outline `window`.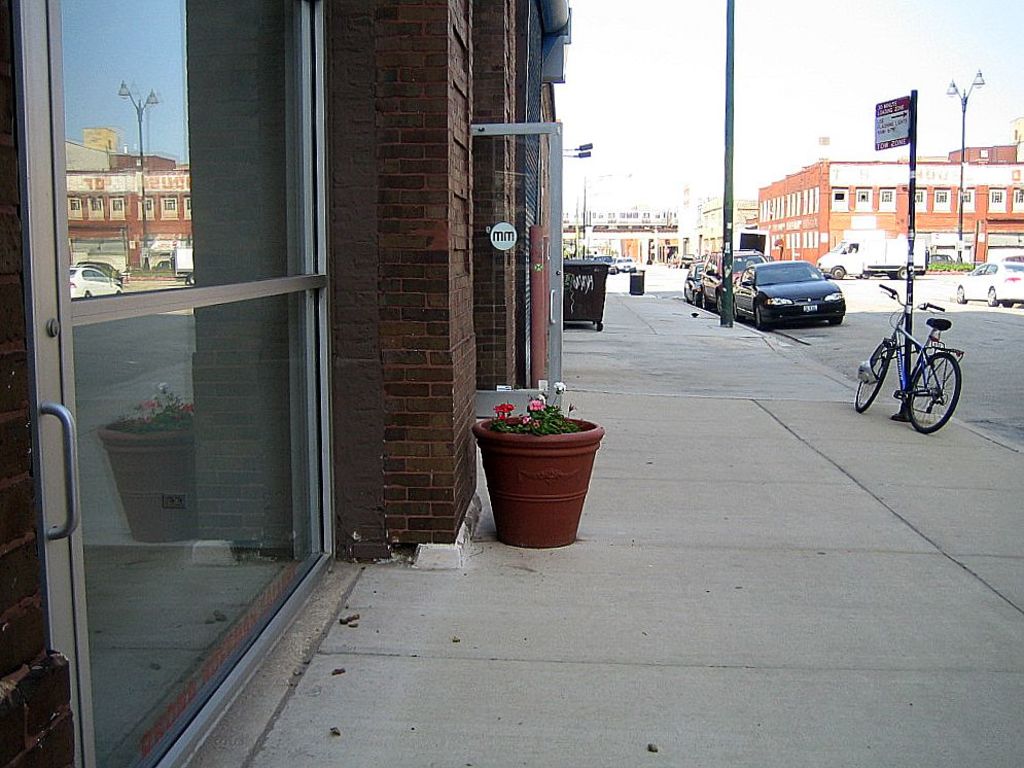
Outline: 955/189/976/213.
